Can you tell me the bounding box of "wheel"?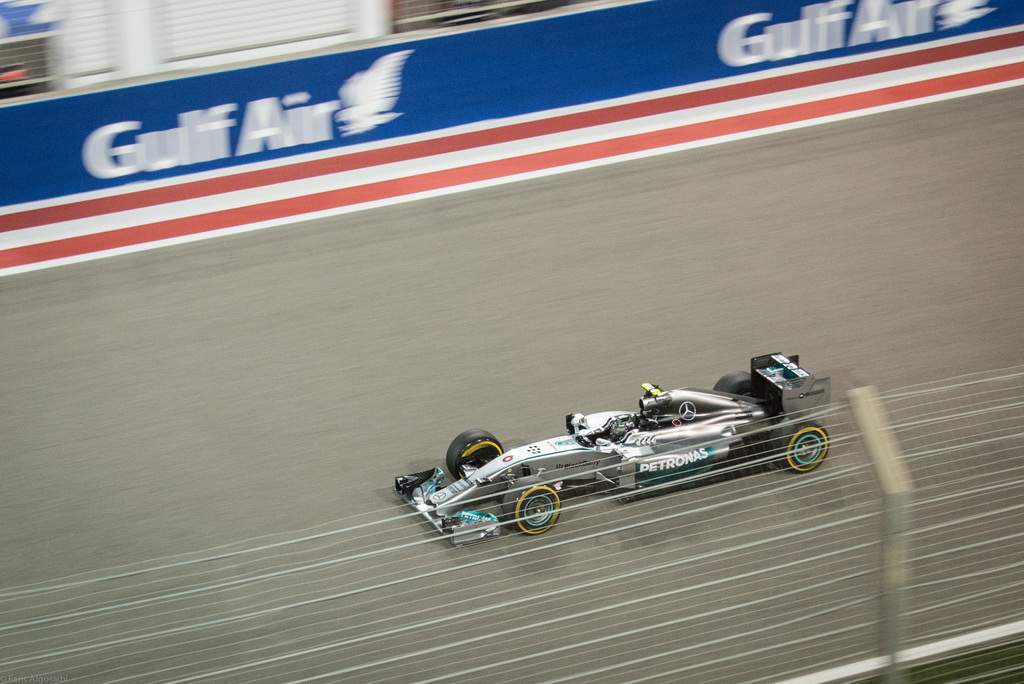
(448,428,502,477).
